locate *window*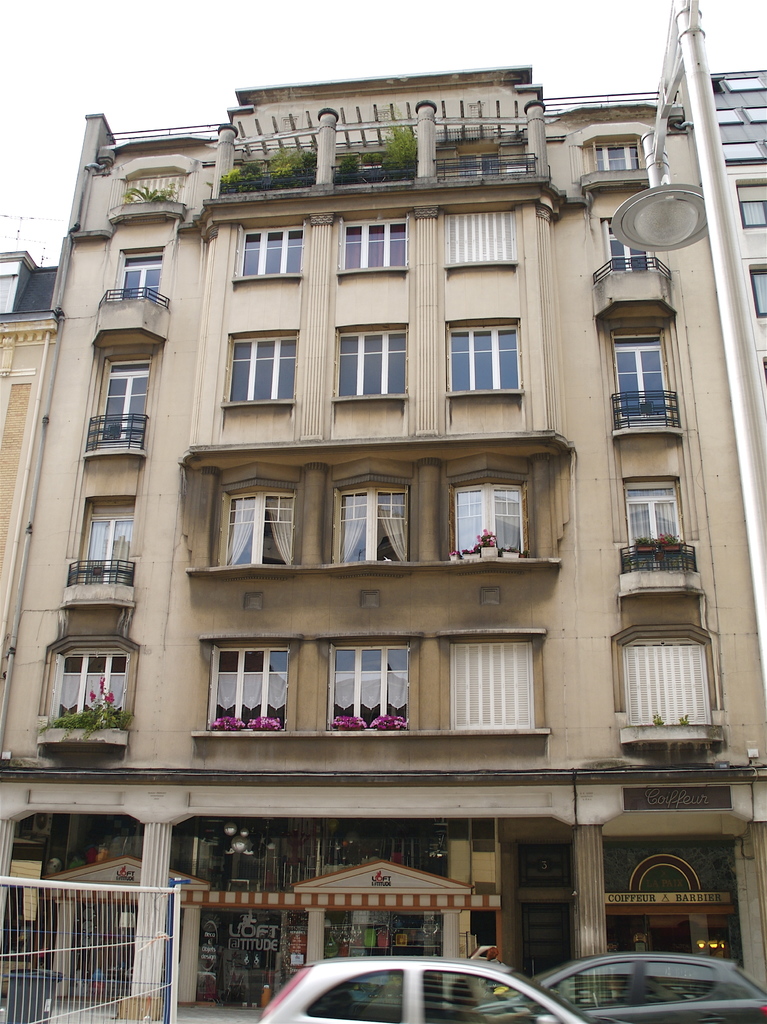
Rect(750, 263, 766, 316)
